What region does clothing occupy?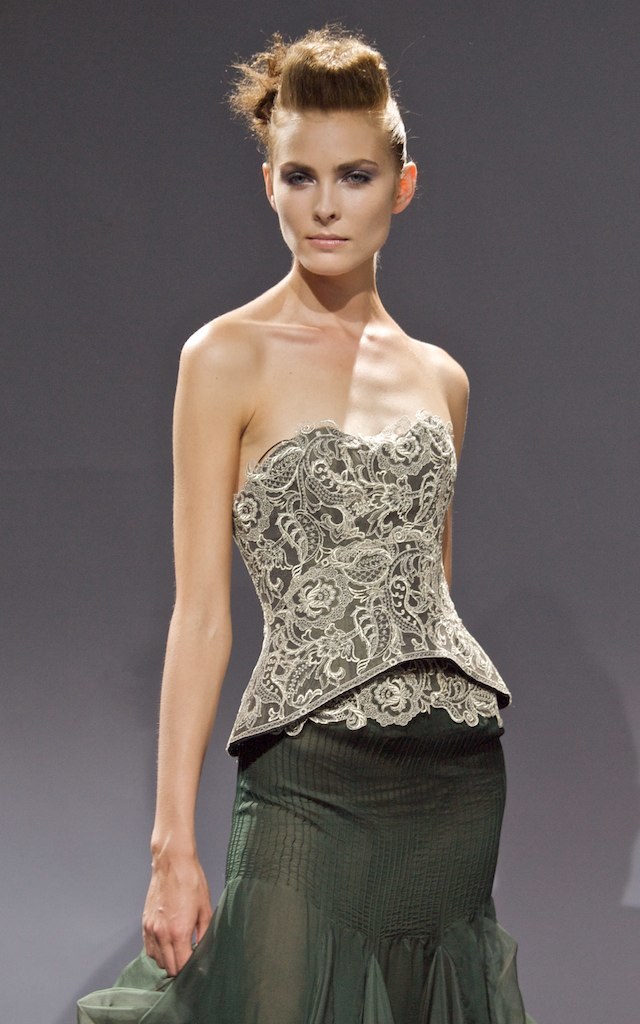
bbox=(83, 430, 512, 1015).
